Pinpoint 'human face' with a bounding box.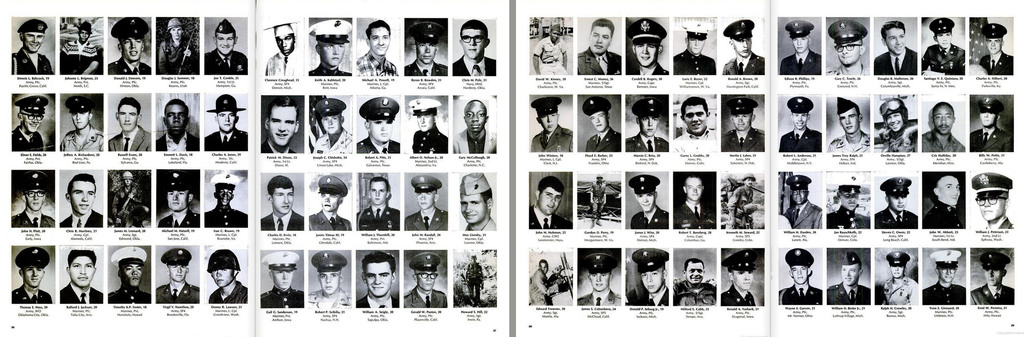
bbox(733, 269, 752, 290).
